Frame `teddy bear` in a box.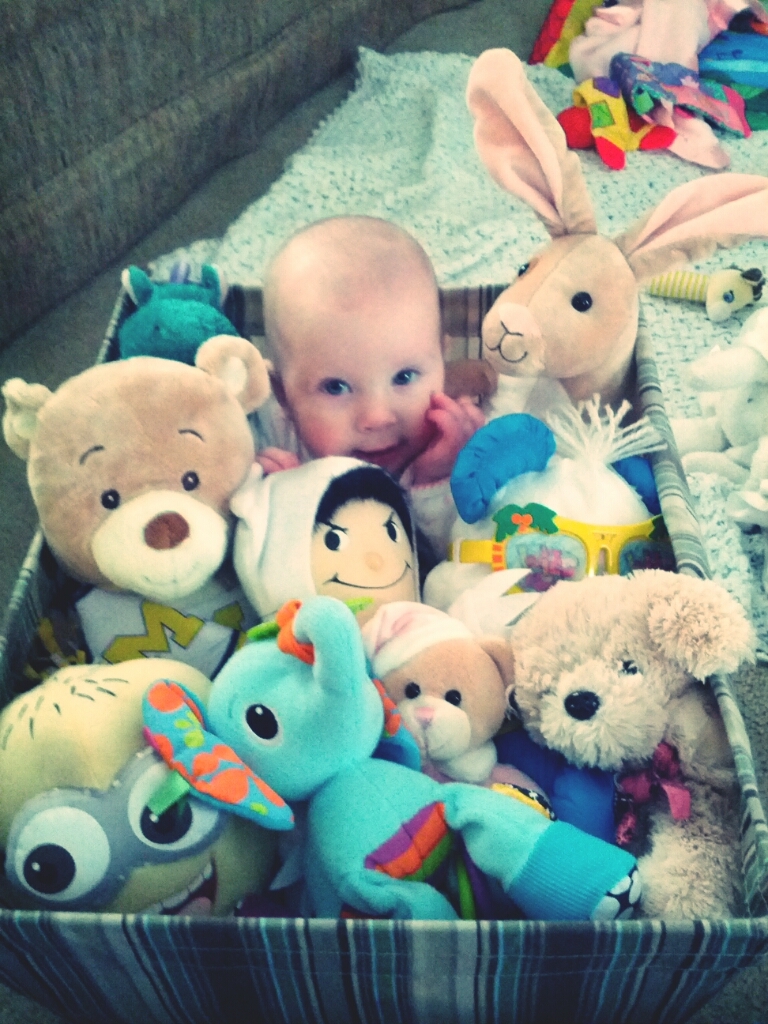
<box>376,632,543,795</box>.
